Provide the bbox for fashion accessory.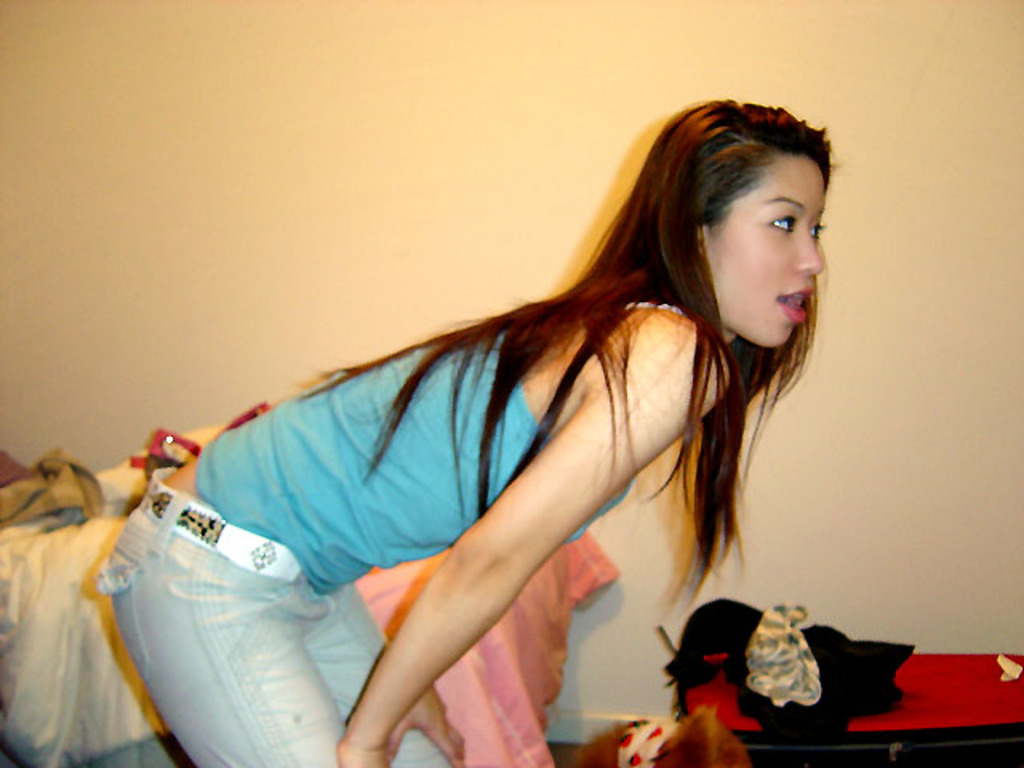
bbox(139, 466, 301, 579).
